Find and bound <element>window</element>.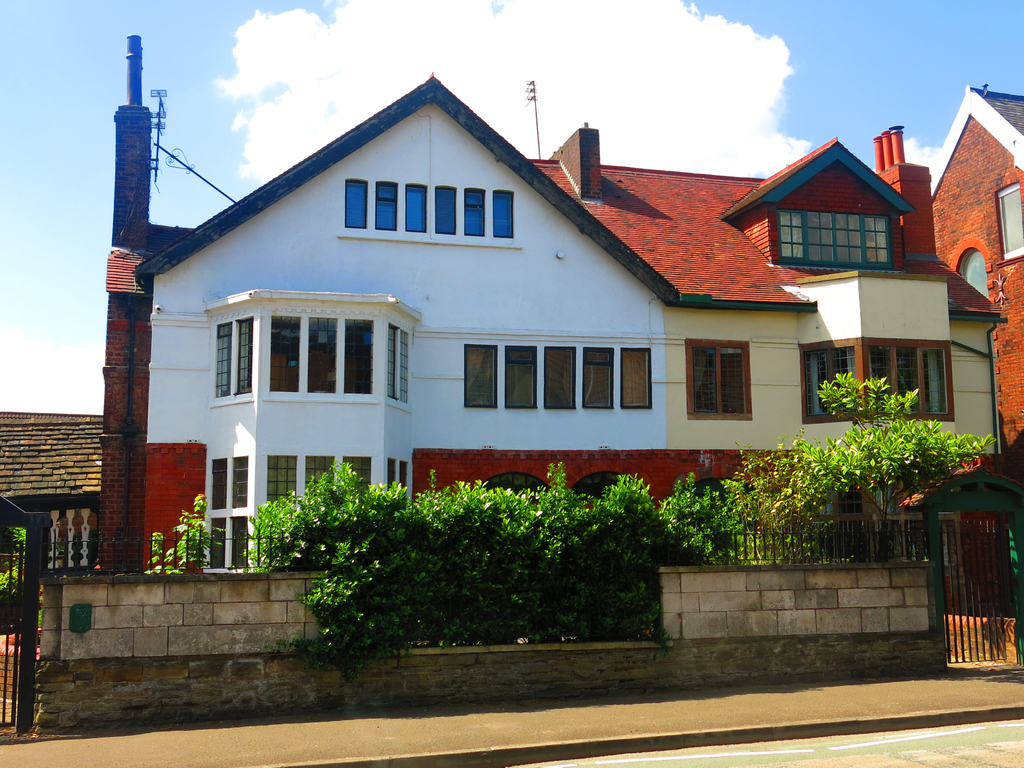
Bound: Rect(346, 458, 371, 495).
